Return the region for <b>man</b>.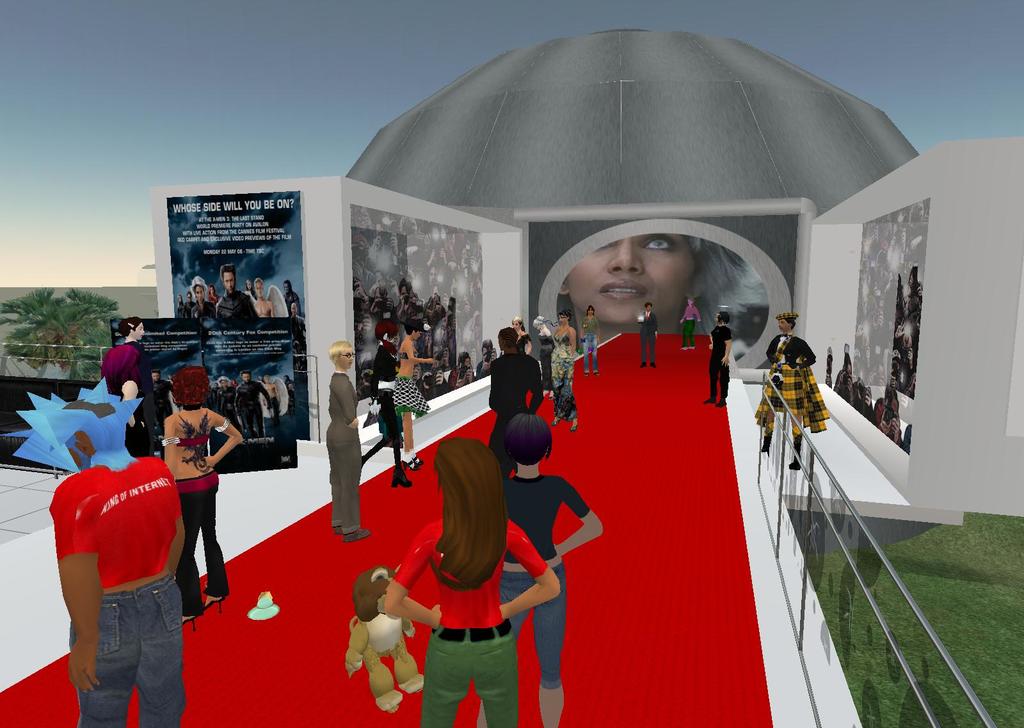
45:398:205:718.
